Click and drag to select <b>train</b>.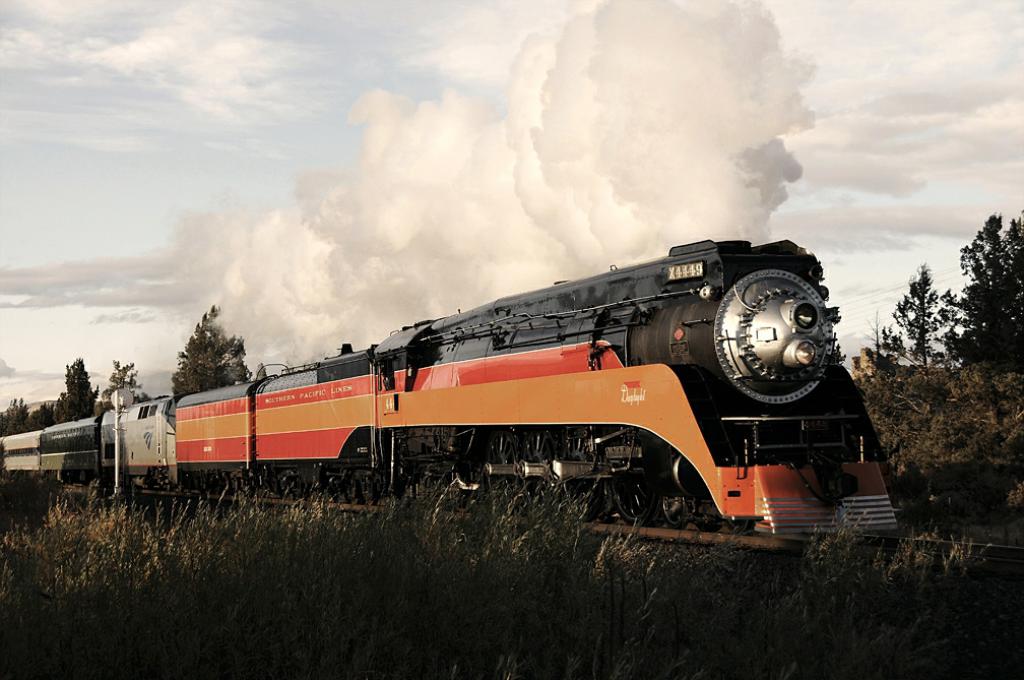
Selection: bbox(0, 236, 901, 545).
